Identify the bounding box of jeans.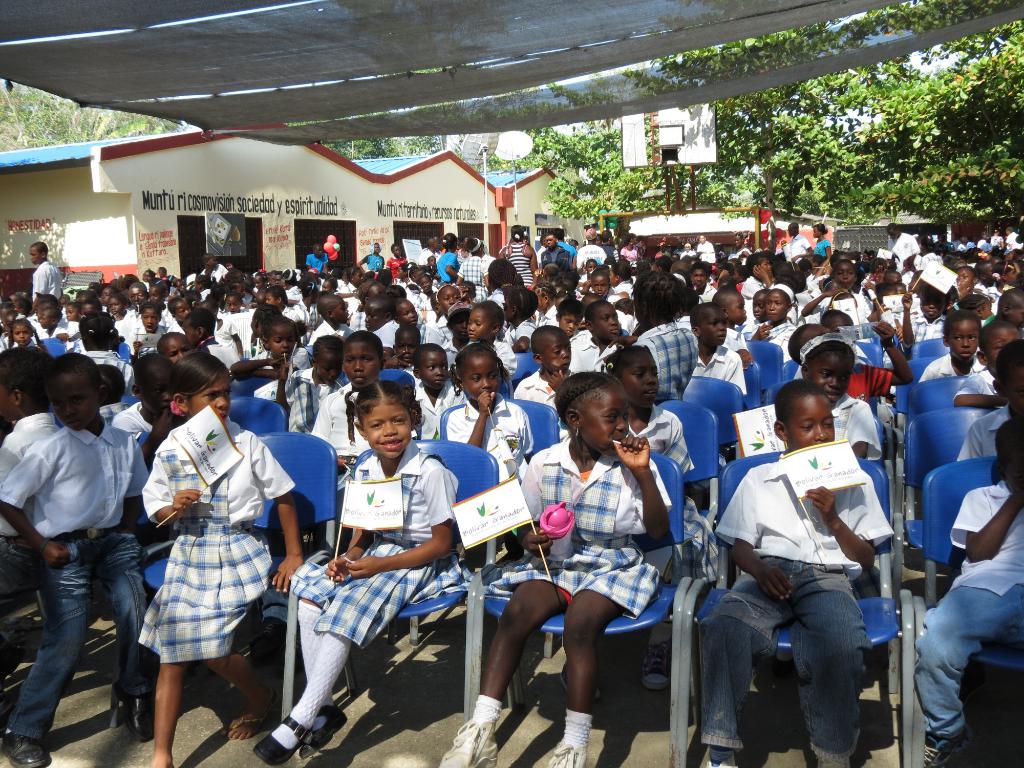
x1=13 y1=545 x2=129 y2=749.
